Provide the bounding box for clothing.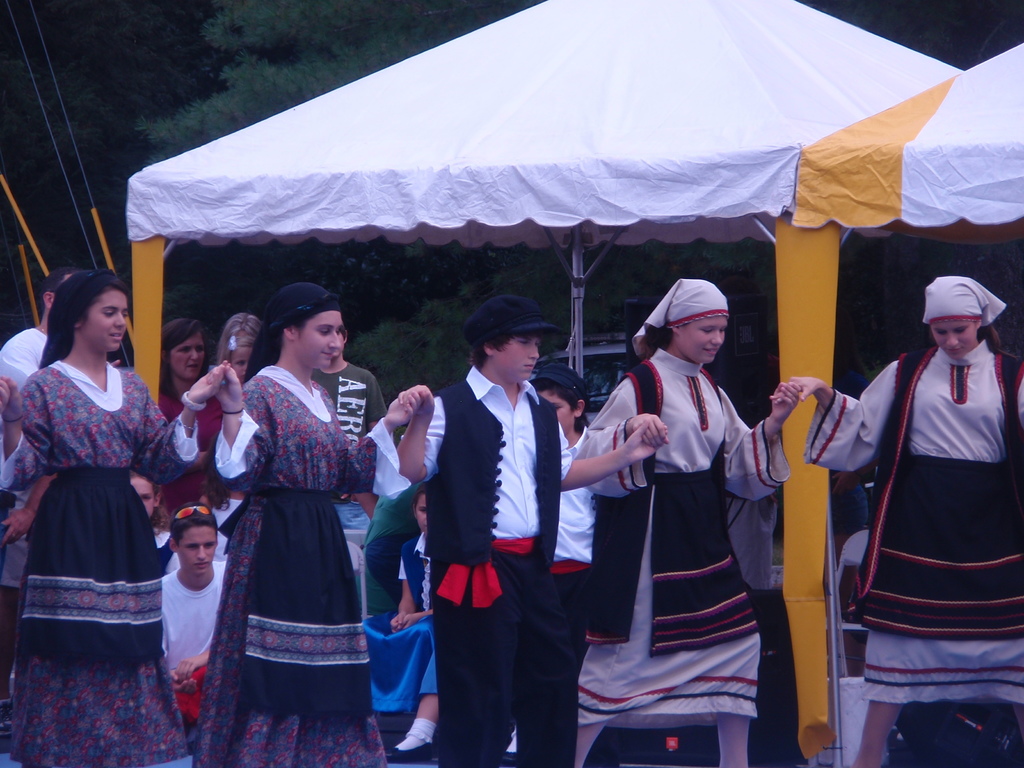
l=192, t=341, r=369, b=721.
